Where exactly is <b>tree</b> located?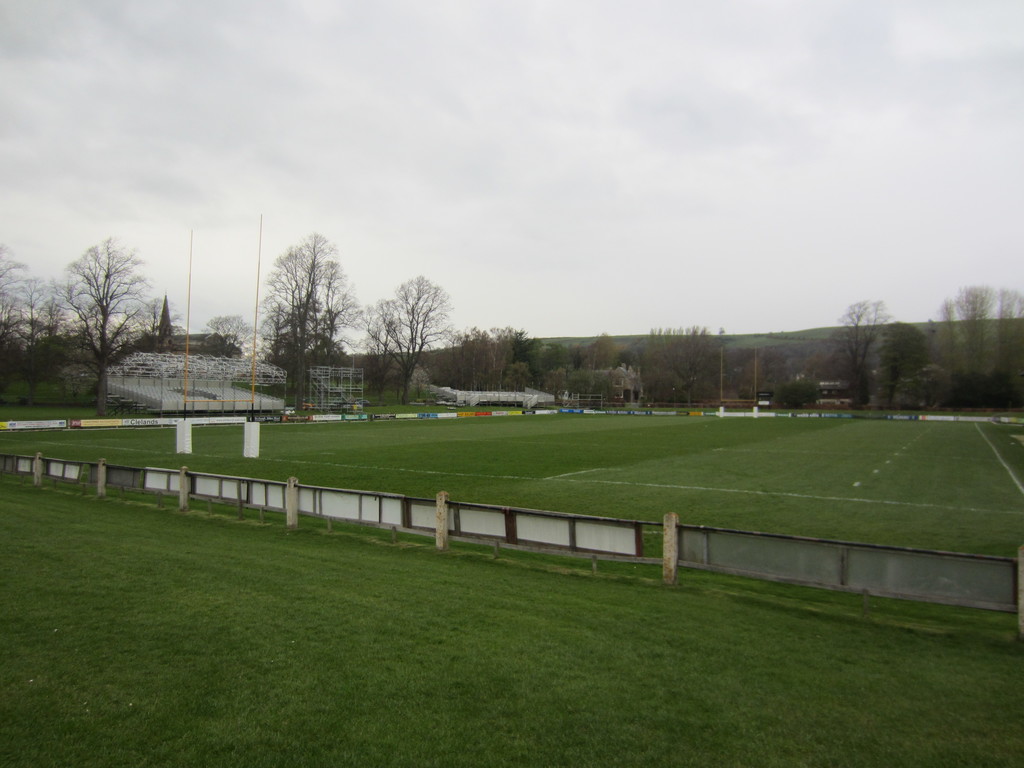
Its bounding box is Rect(243, 210, 356, 409).
